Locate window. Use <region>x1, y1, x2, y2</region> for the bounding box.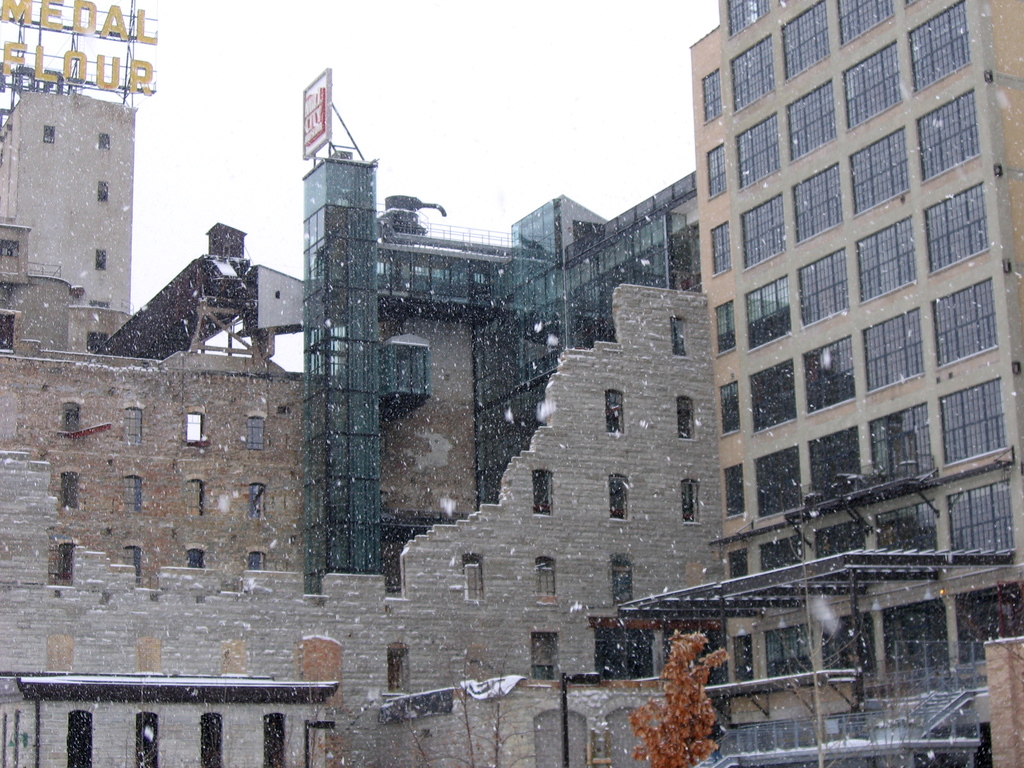
<region>45, 121, 60, 146</region>.
